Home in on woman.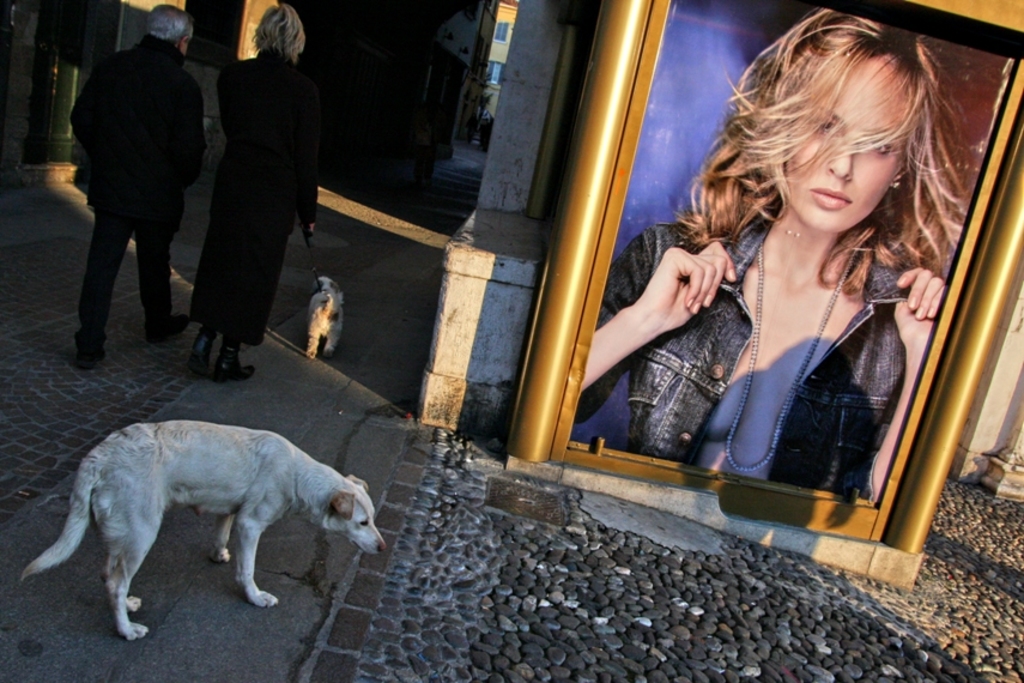
Homed in at pyautogui.locateOnScreen(618, 47, 986, 506).
